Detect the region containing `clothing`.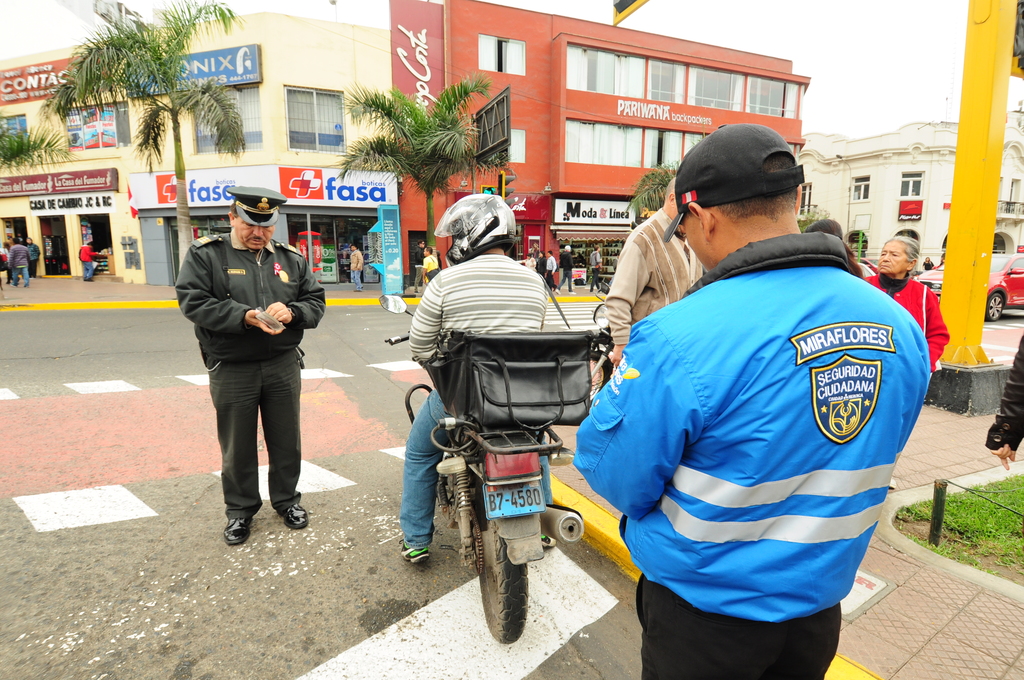
l=522, t=251, r=535, b=273.
